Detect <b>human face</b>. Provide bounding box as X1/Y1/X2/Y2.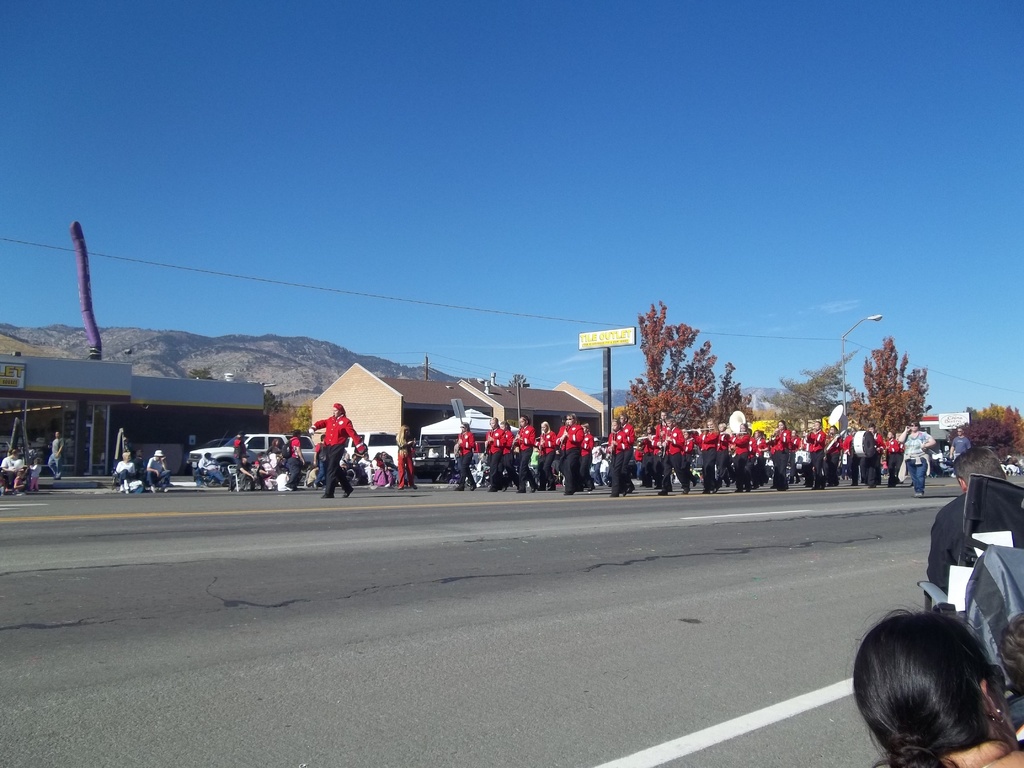
335/404/340/415.
